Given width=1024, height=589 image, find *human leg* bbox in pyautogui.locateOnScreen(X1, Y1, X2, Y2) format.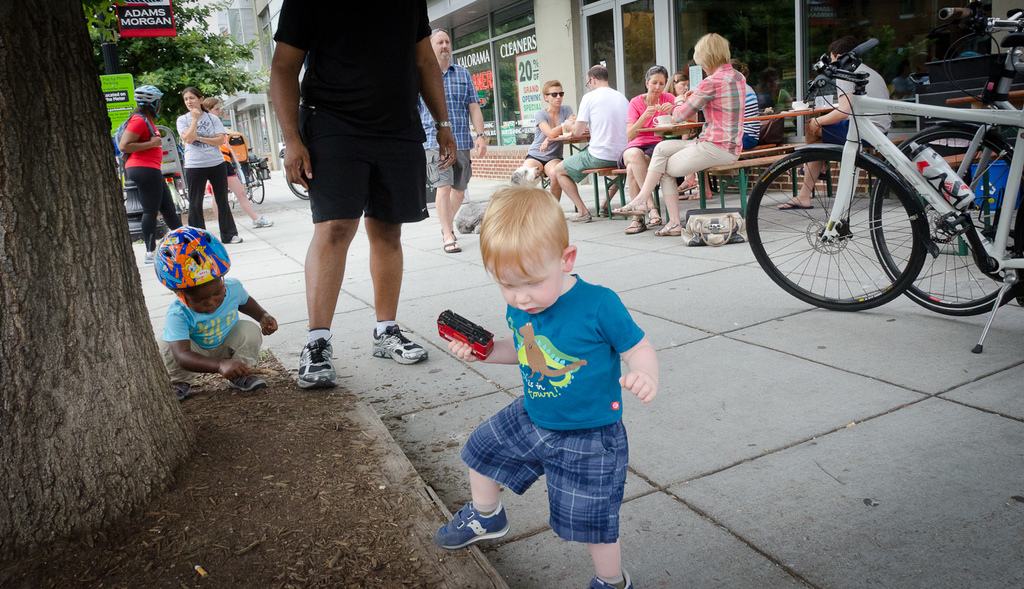
pyautogui.locateOnScreen(275, 137, 364, 405).
